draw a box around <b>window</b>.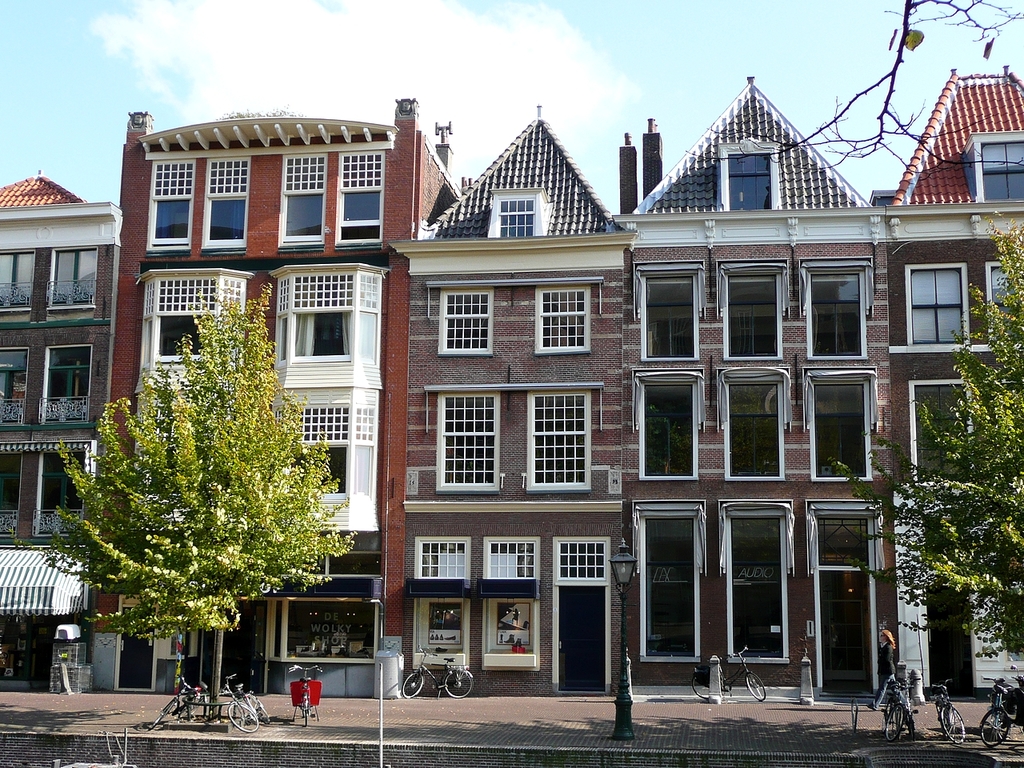
(left=479, top=534, right=545, bottom=602).
